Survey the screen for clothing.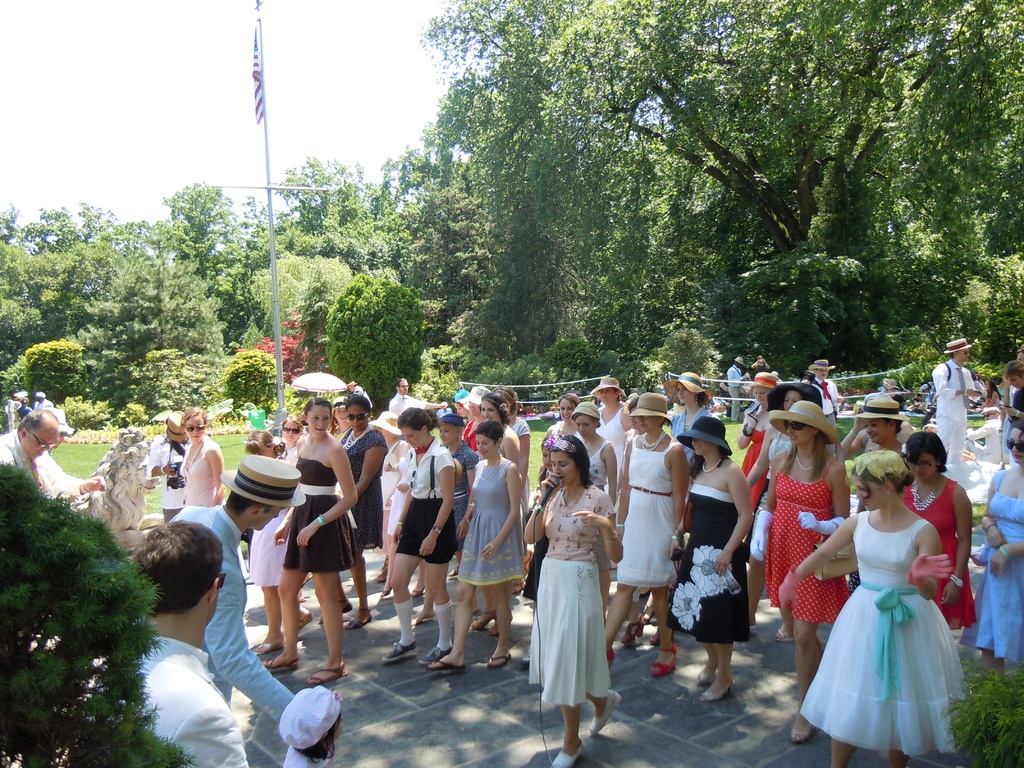
Survey found: [left=0, top=426, right=84, bottom=500].
